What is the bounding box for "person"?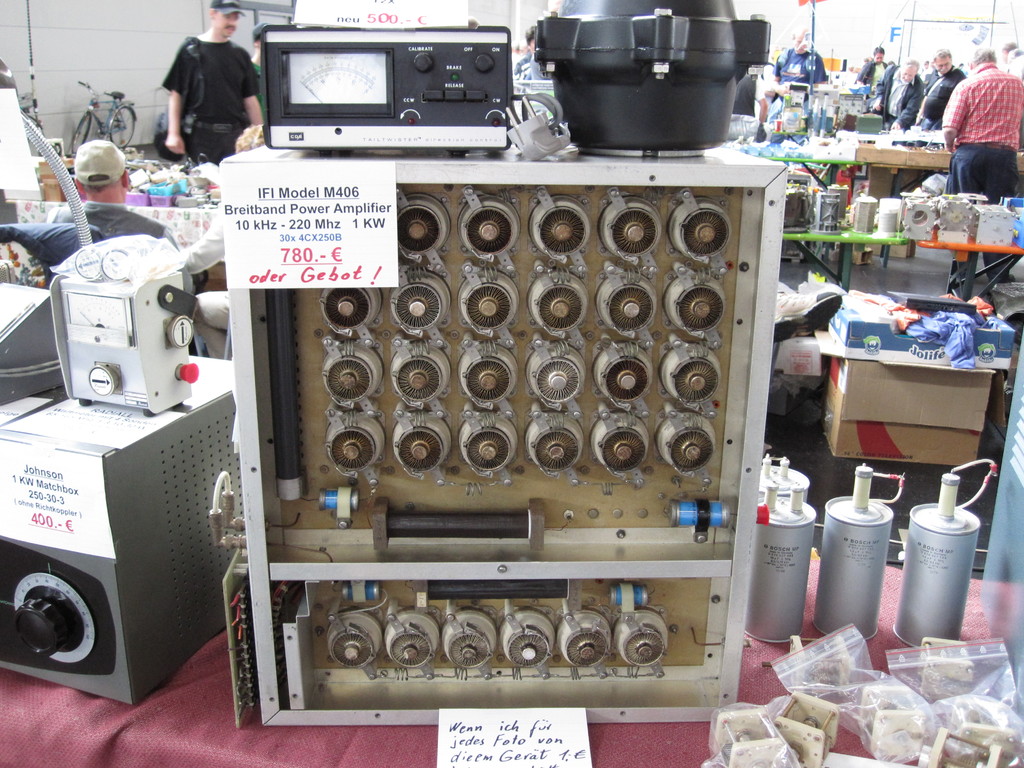
pyautogui.locateOnScreen(157, 0, 248, 169).
